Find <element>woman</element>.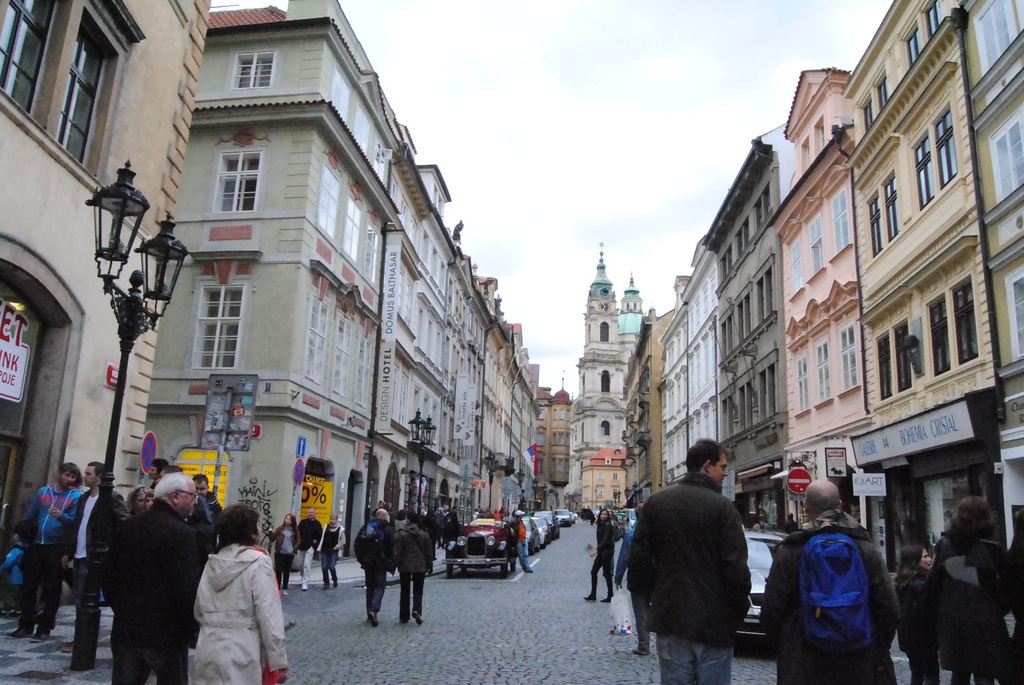
<region>581, 508, 615, 601</region>.
